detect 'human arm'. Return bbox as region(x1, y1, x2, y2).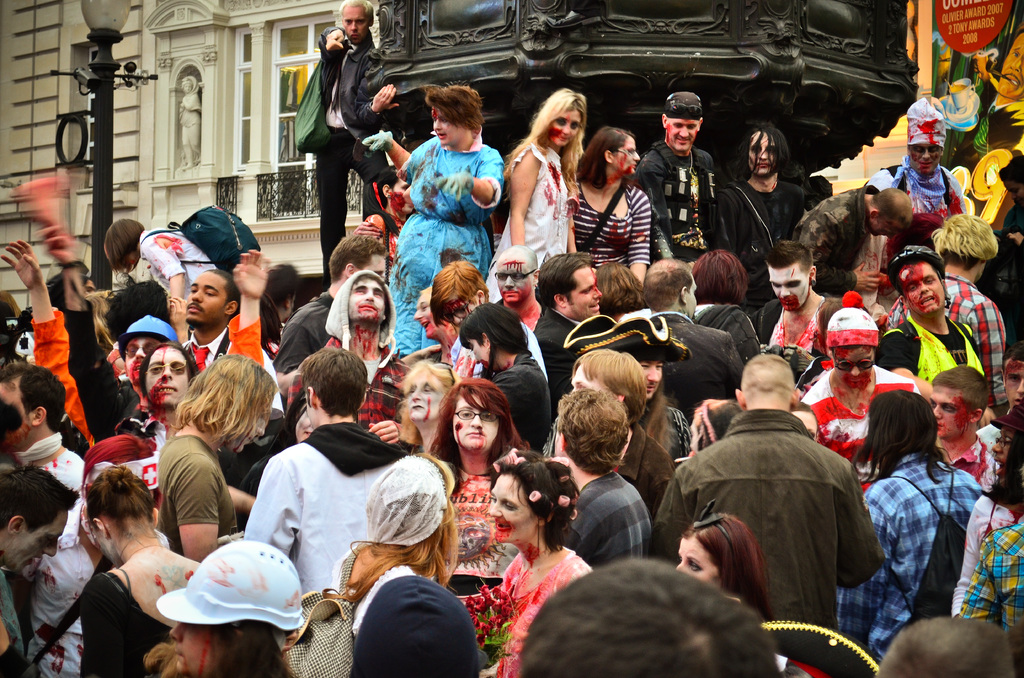
region(353, 50, 406, 129).
